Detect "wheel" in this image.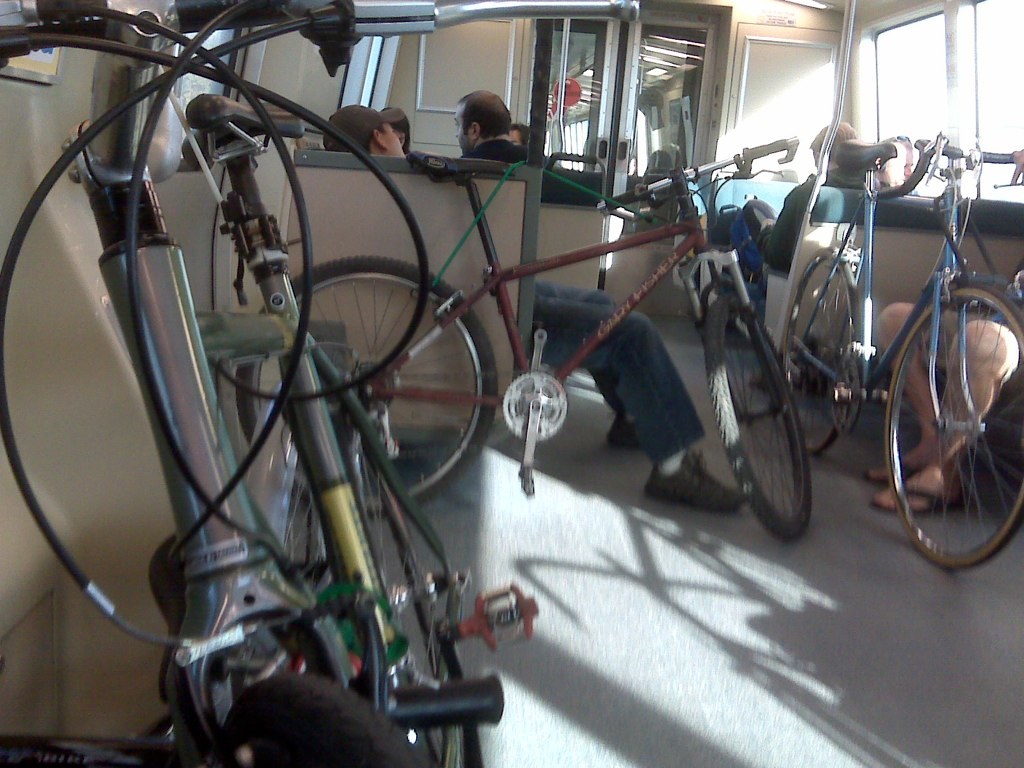
Detection: box=[213, 669, 431, 767].
